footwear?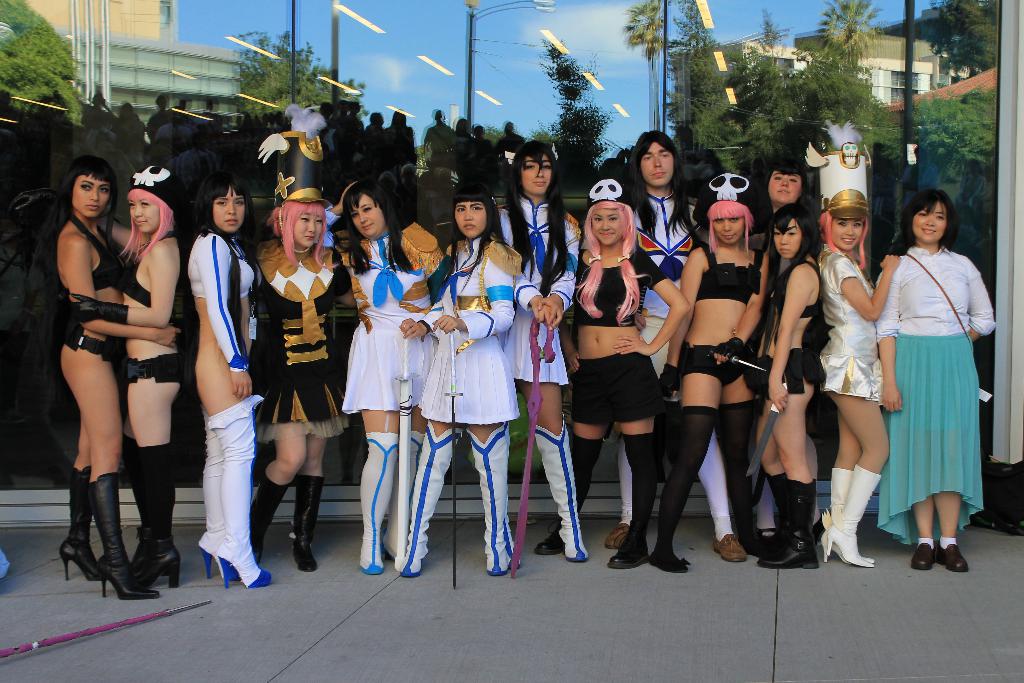
x1=533 y1=431 x2=601 y2=556
